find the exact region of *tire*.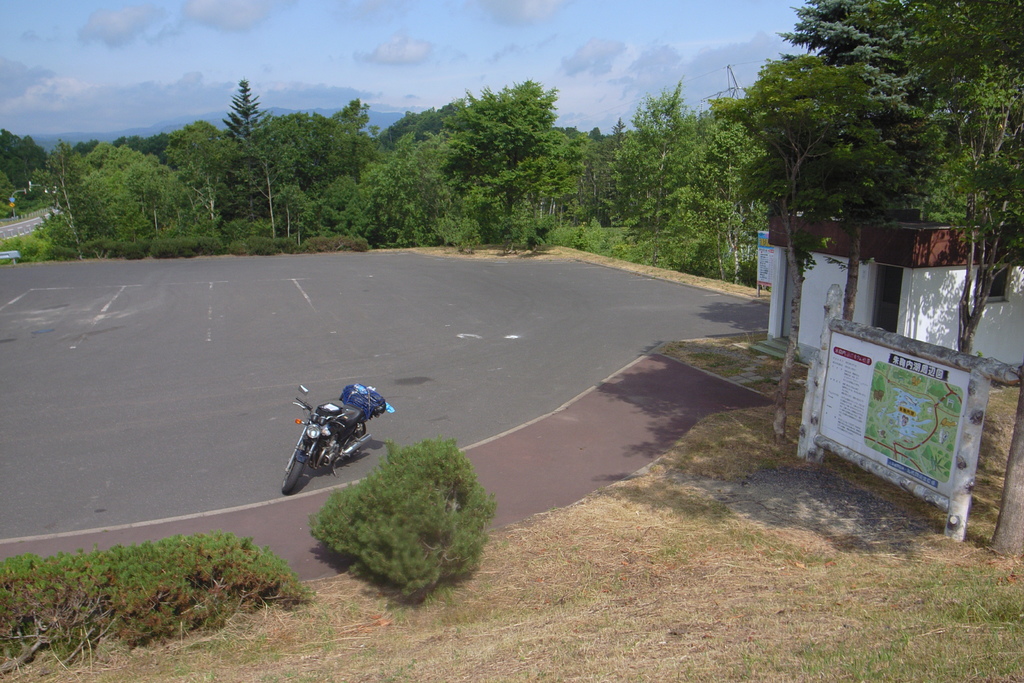
Exact region: <box>280,461,305,496</box>.
